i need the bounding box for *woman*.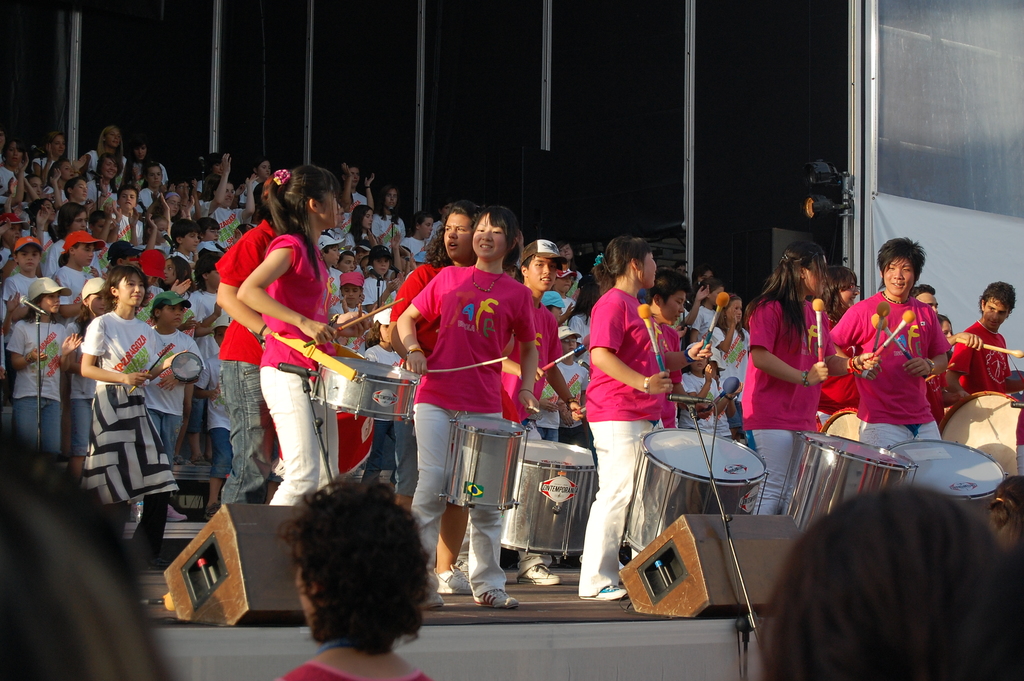
Here it is: 202, 174, 353, 534.
